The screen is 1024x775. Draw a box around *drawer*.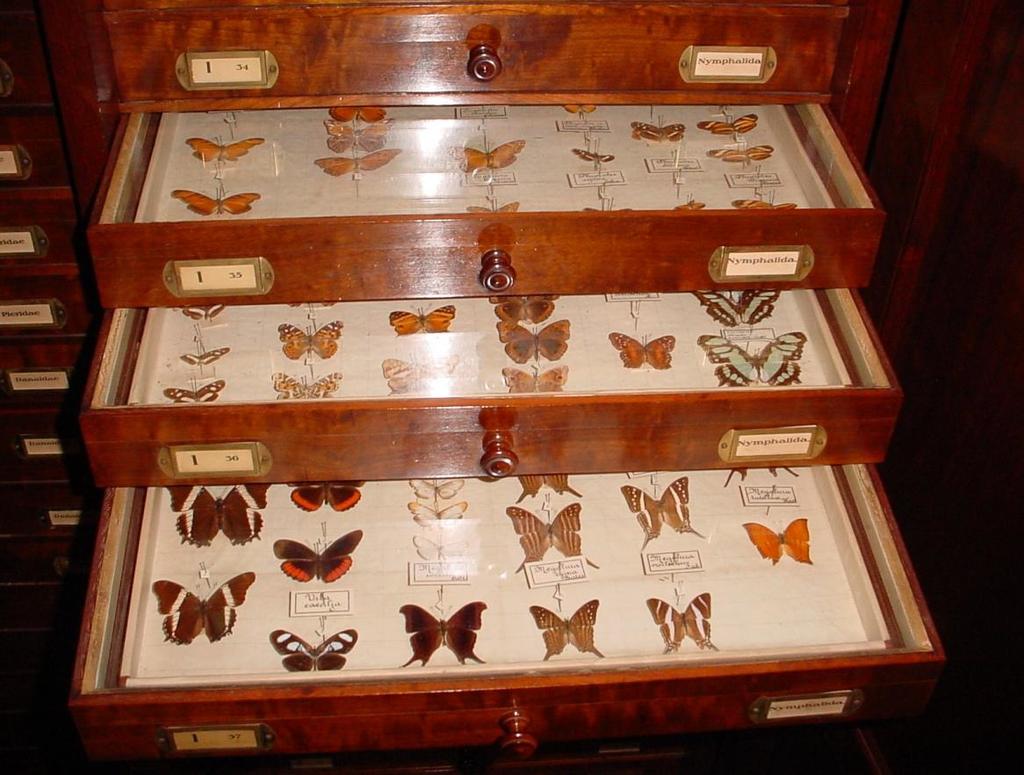
x1=76 y1=285 x2=907 y2=482.
